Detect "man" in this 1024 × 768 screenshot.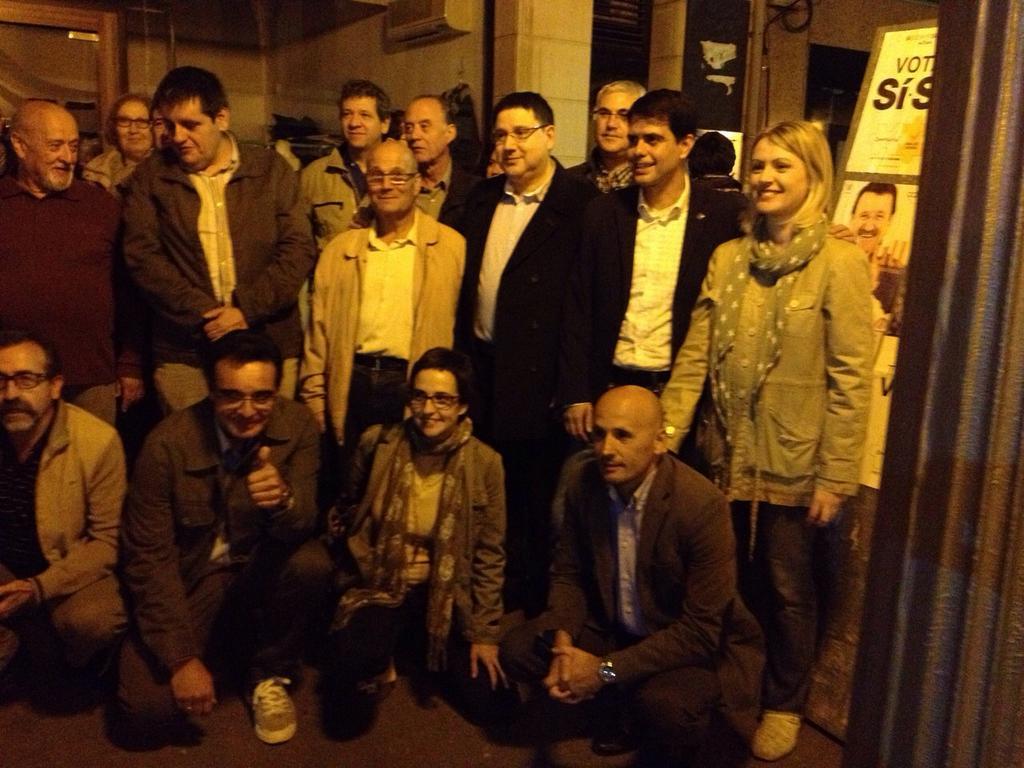
Detection: <region>520, 344, 768, 747</region>.
